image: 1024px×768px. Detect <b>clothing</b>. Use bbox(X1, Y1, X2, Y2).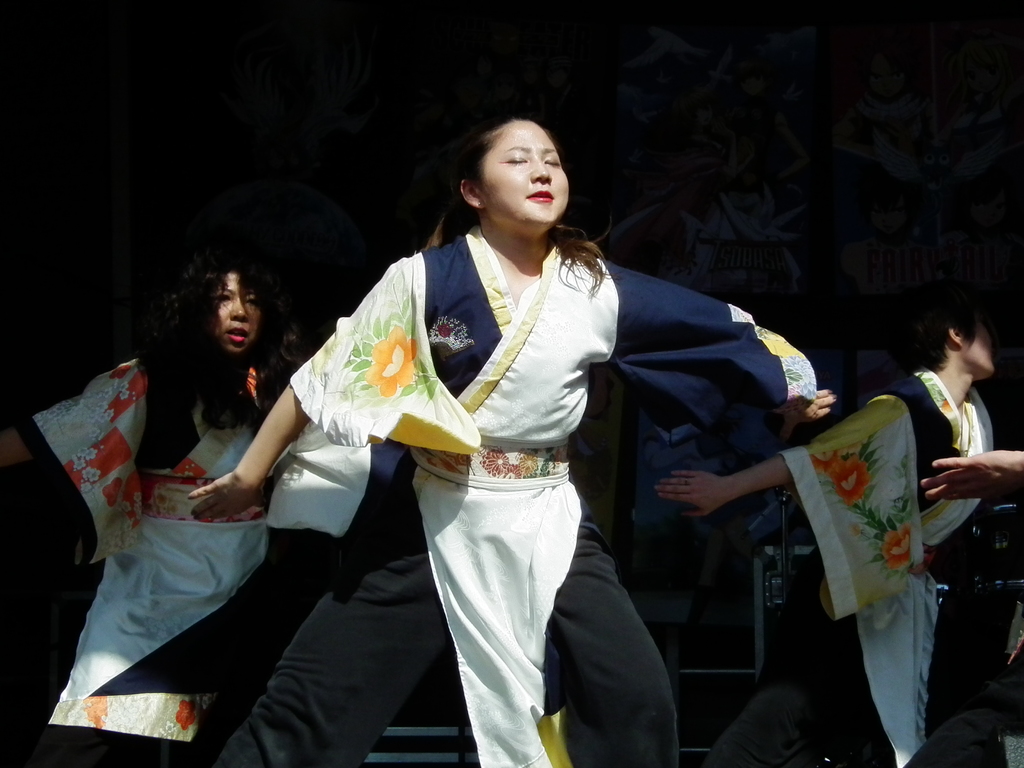
bbox(711, 369, 996, 767).
